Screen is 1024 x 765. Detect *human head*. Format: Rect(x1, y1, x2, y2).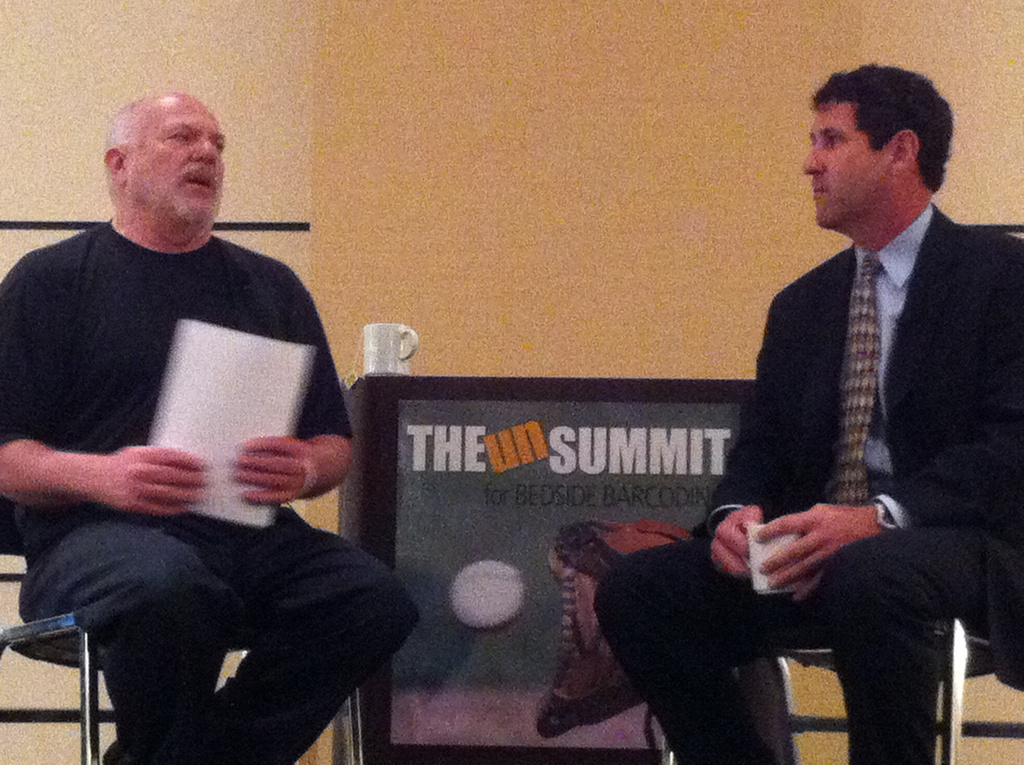
Rect(802, 65, 958, 230).
